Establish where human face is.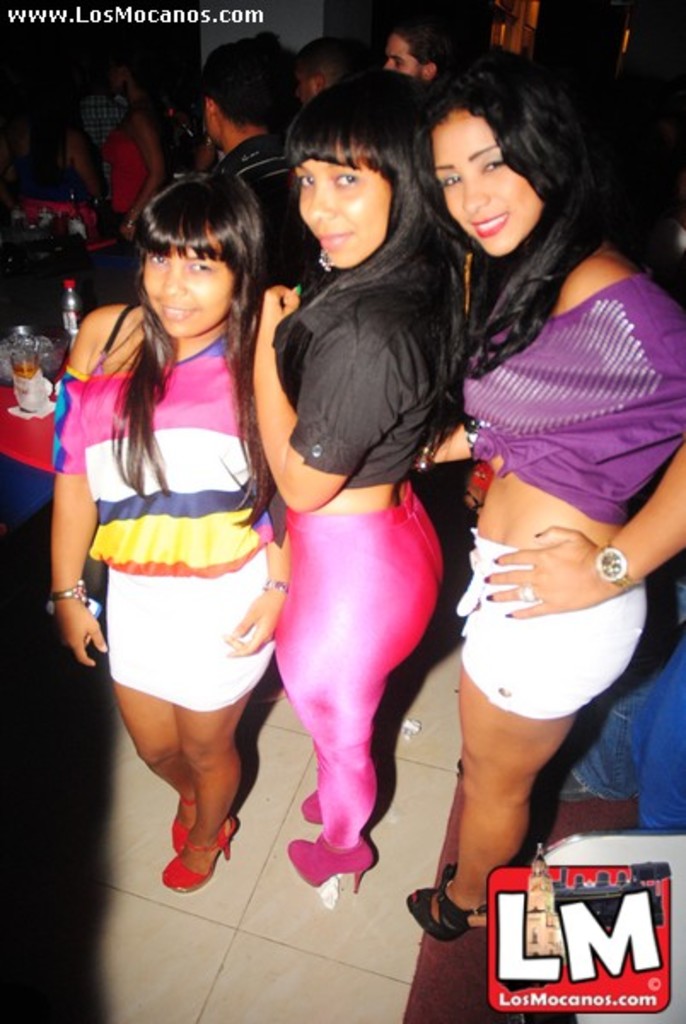
Established at {"x1": 433, "y1": 113, "x2": 543, "y2": 259}.
